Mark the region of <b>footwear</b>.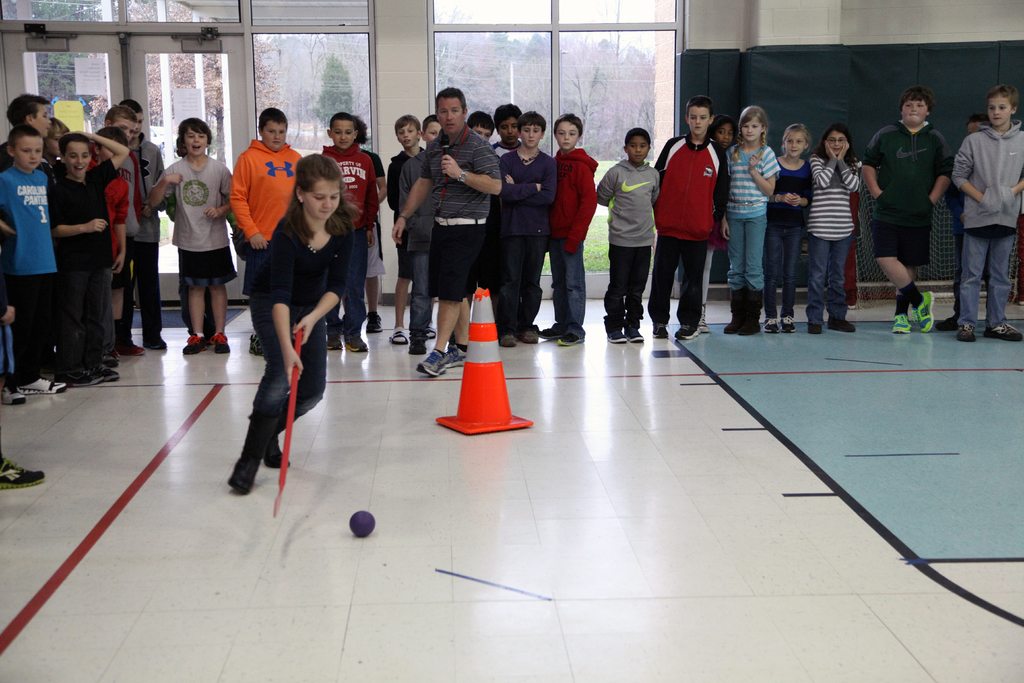
Region: rect(891, 313, 909, 334).
